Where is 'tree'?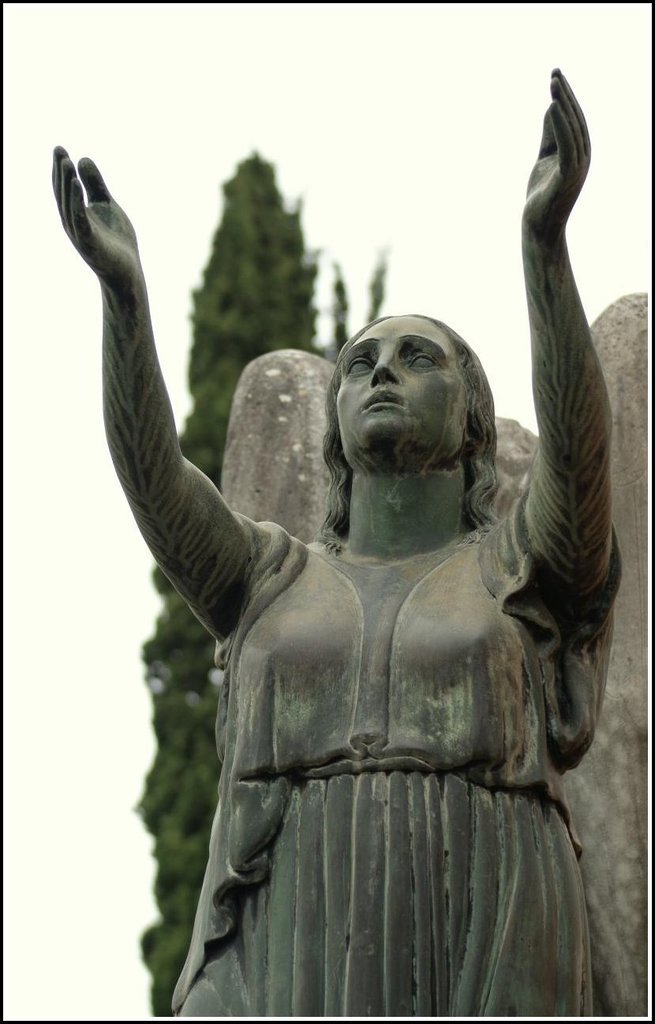
[133, 149, 395, 1023].
